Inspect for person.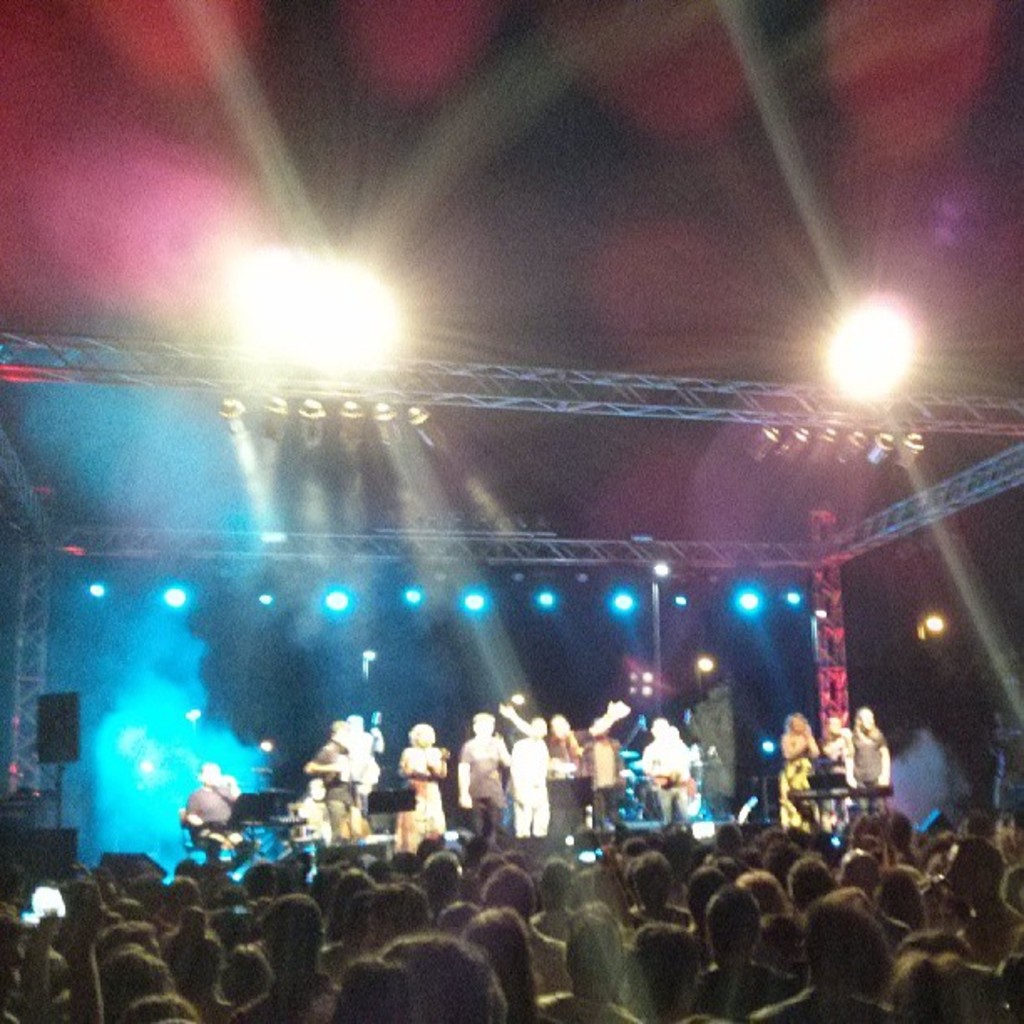
Inspection: bbox(637, 723, 696, 818).
